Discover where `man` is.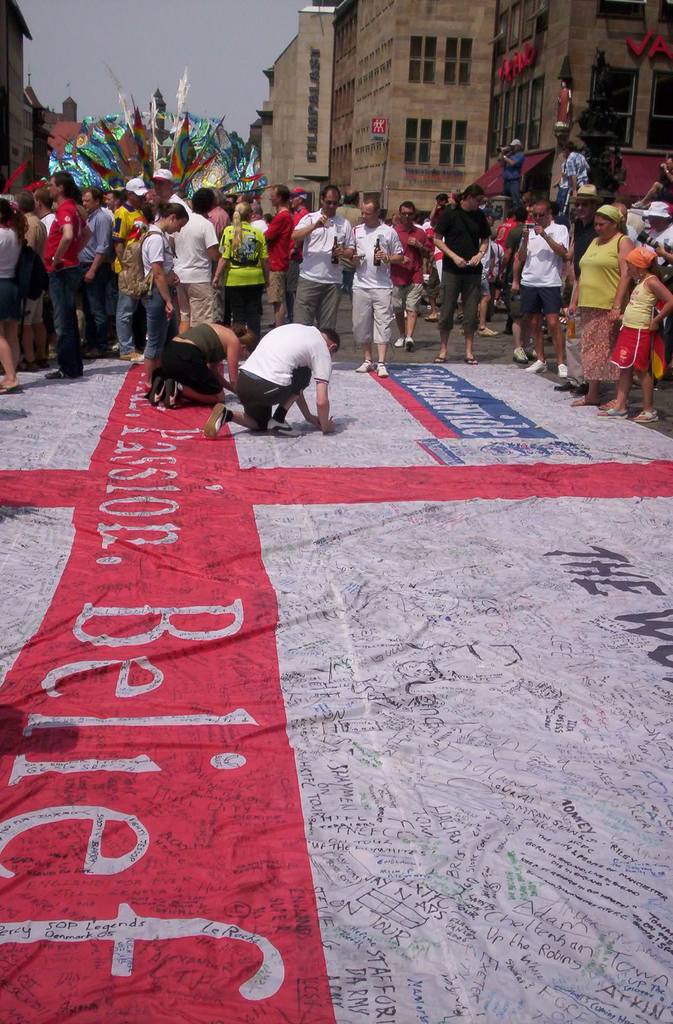
Discovered at bbox=[502, 141, 525, 198].
